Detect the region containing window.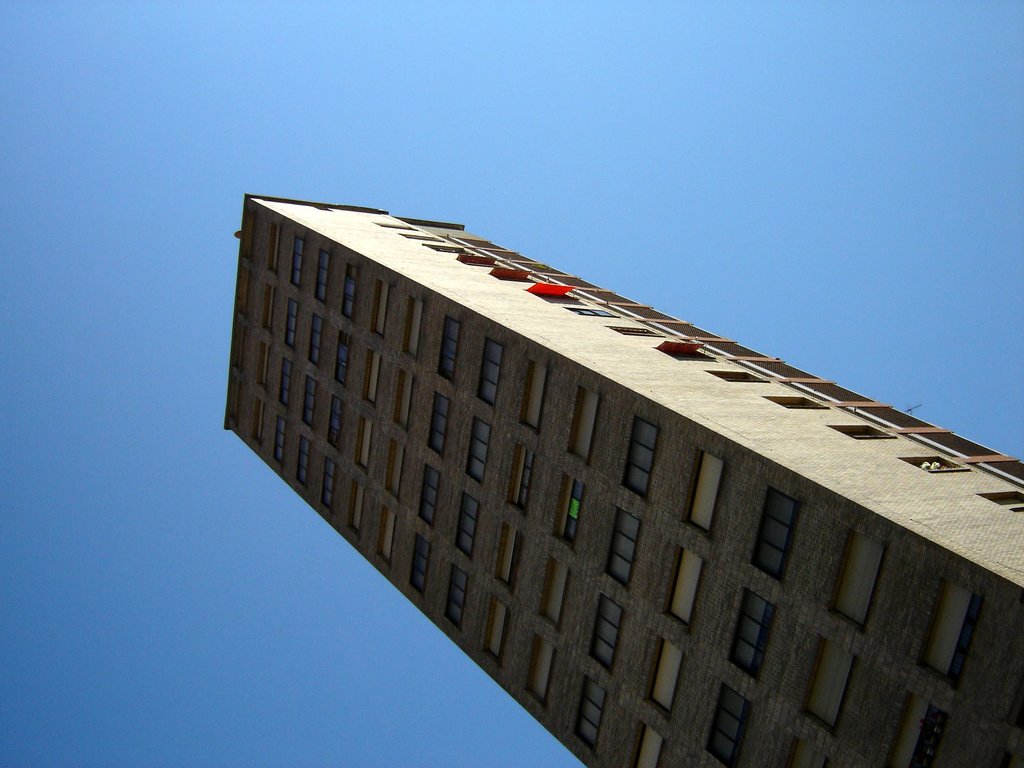
BBox(406, 533, 437, 591).
